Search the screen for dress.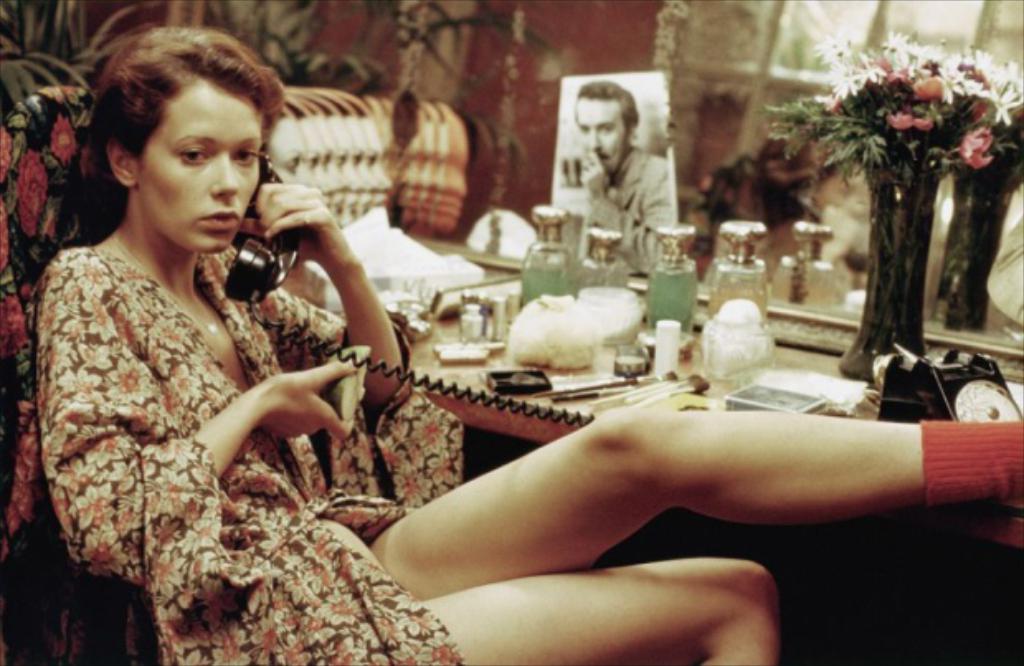
Found at {"left": 43, "top": 240, "right": 532, "bottom": 663}.
